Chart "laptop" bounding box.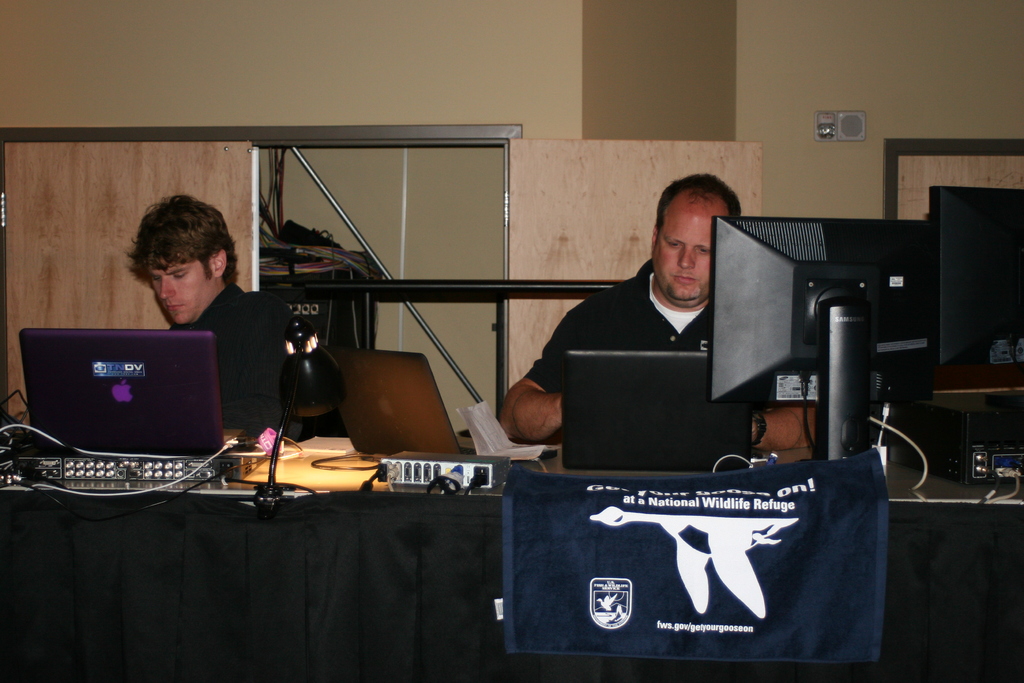
Charted: rect(9, 333, 244, 469).
